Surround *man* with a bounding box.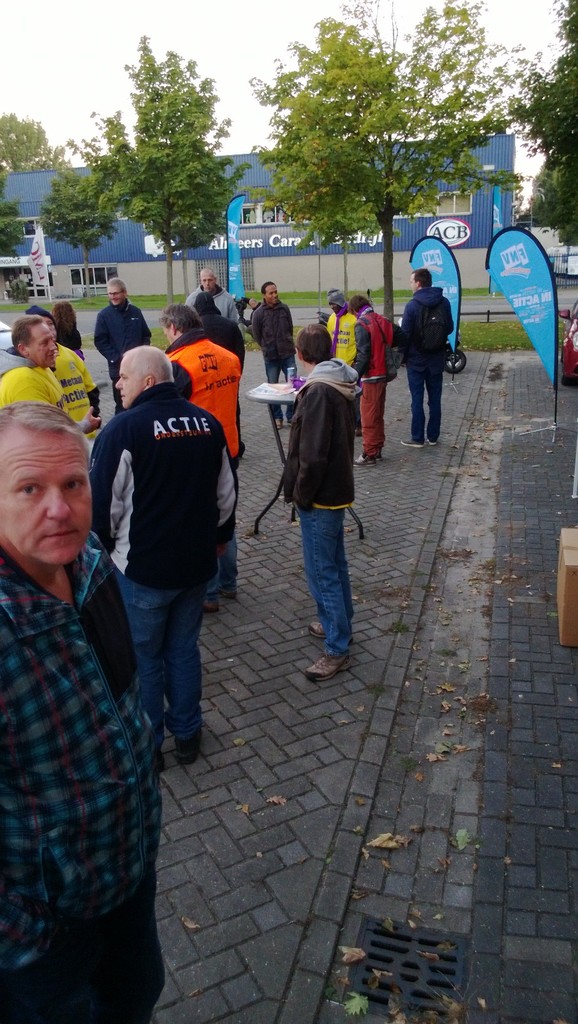
95,273,153,417.
